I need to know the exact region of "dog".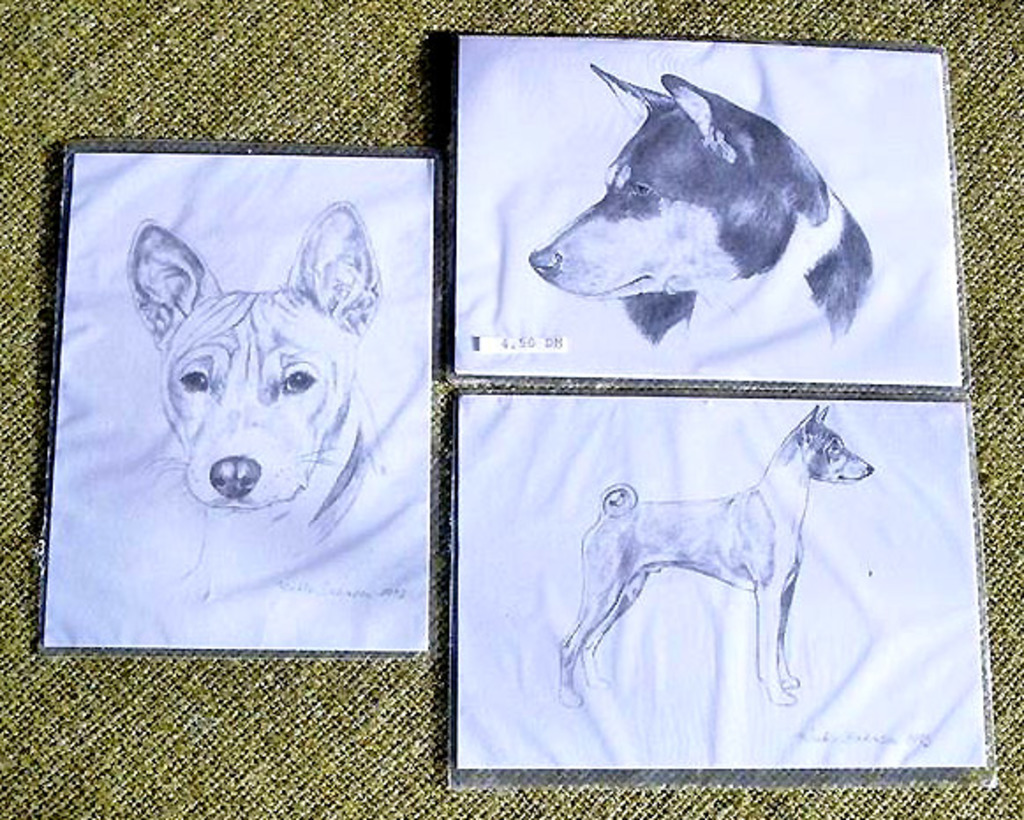
Region: x1=522 y1=62 x2=874 y2=340.
